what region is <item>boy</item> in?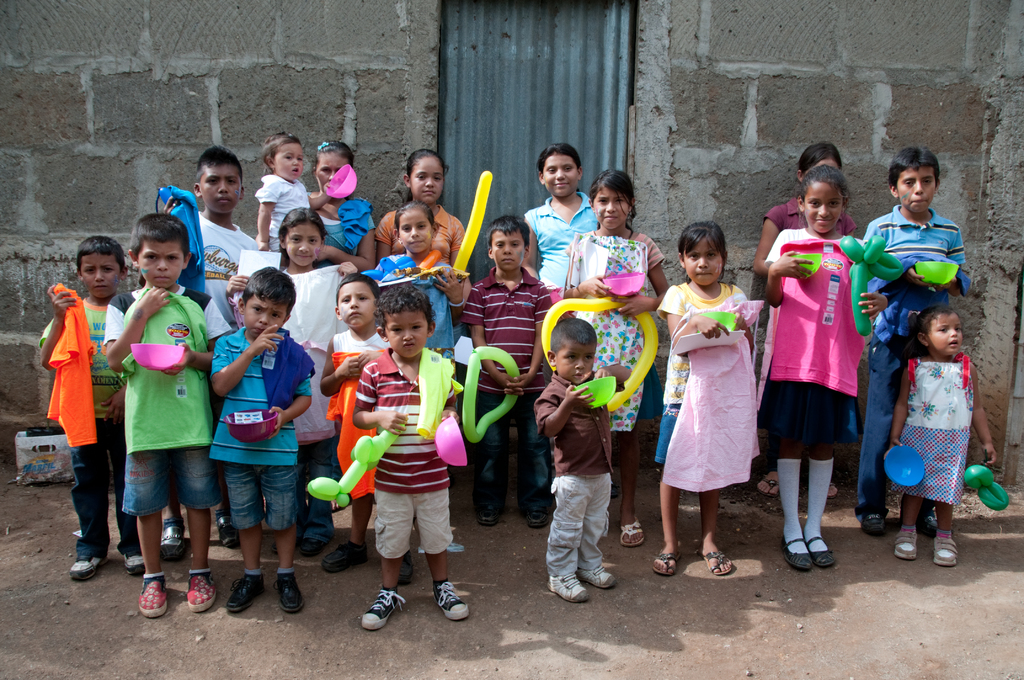
select_region(353, 286, 472, 629).
